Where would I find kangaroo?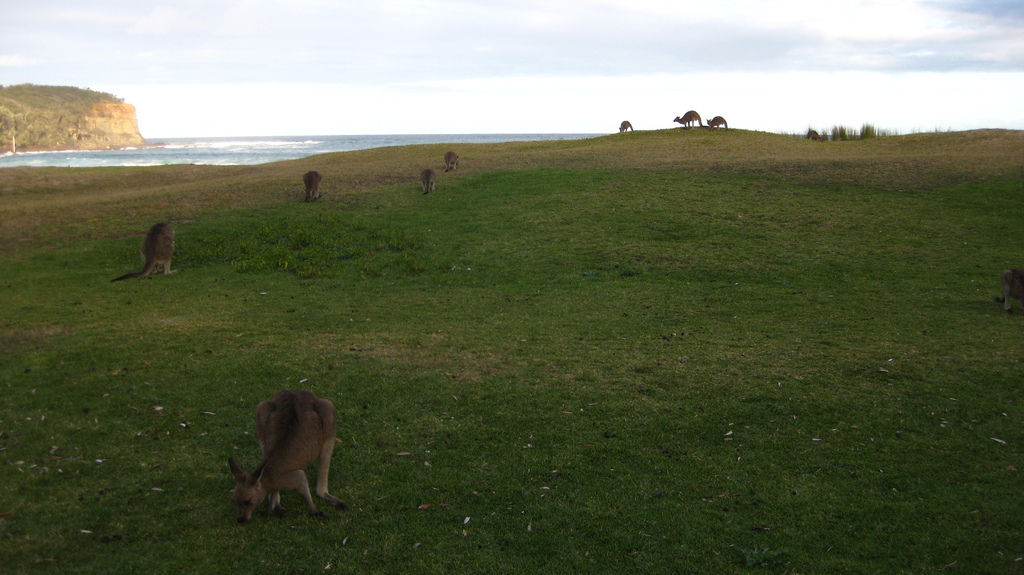
At bbox(301, 172, 321, 200).
